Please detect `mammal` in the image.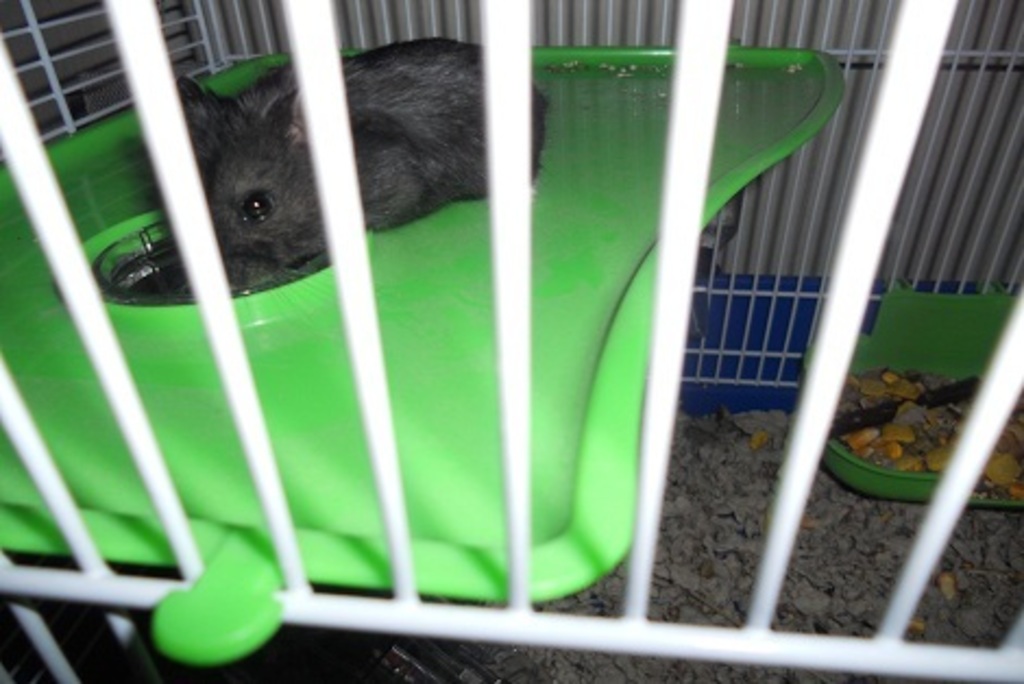
l=144, t=44, r=519, b=305.
